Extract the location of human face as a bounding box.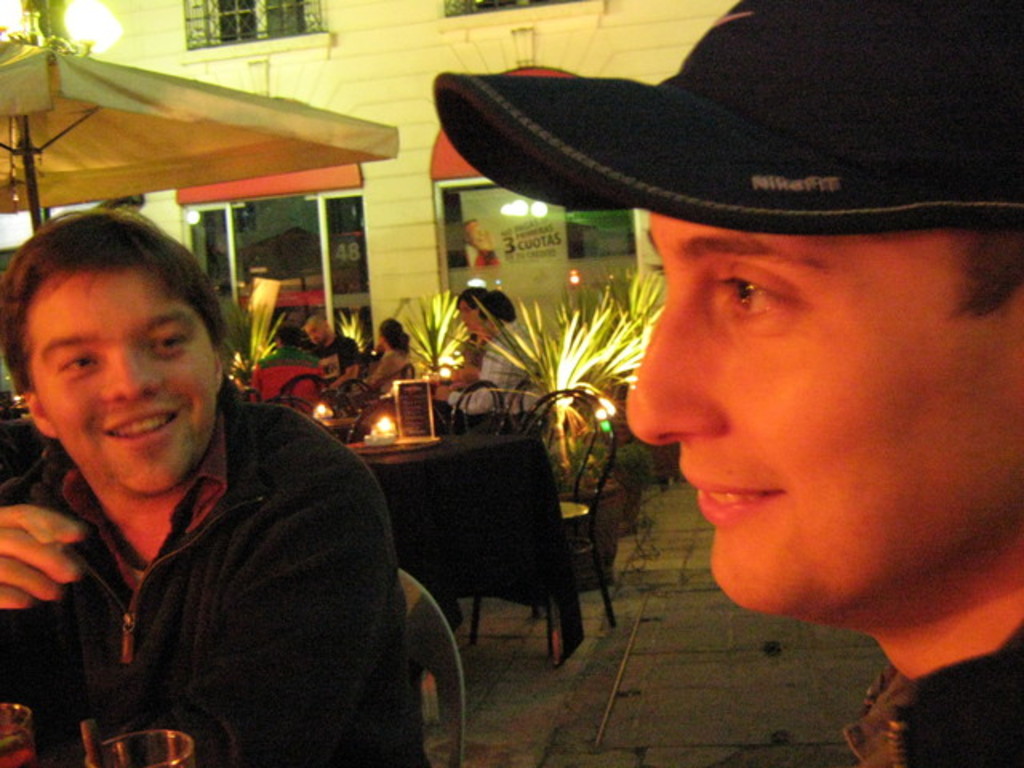
box(37, 272, 218, 490).
